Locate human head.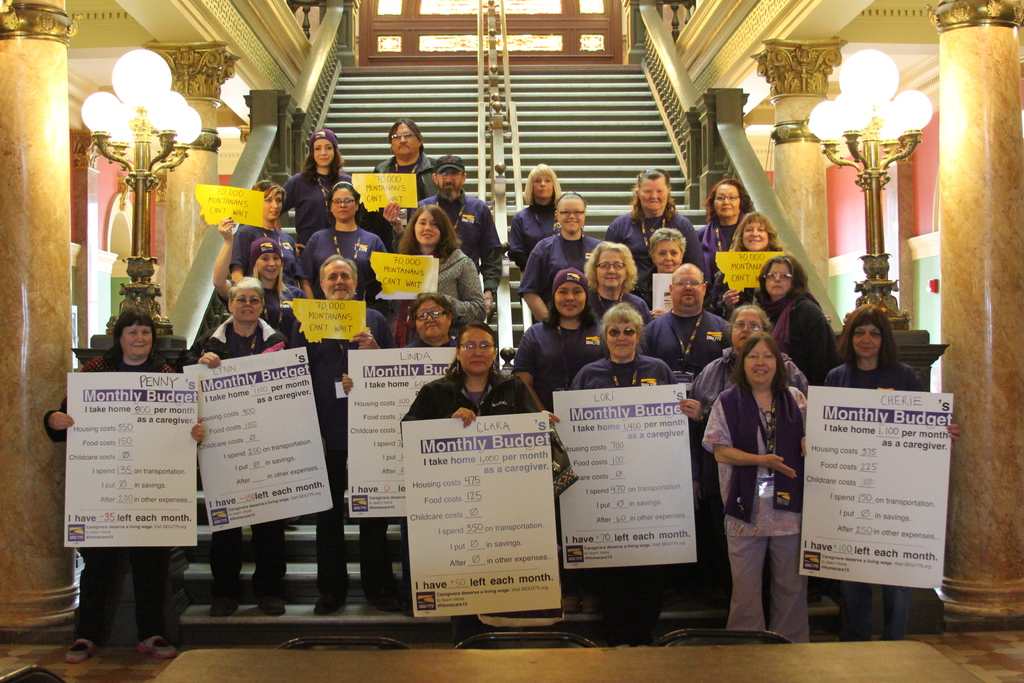
Bounding box: pyautogui.locateOnScreen(410, 292, 457, 344).
